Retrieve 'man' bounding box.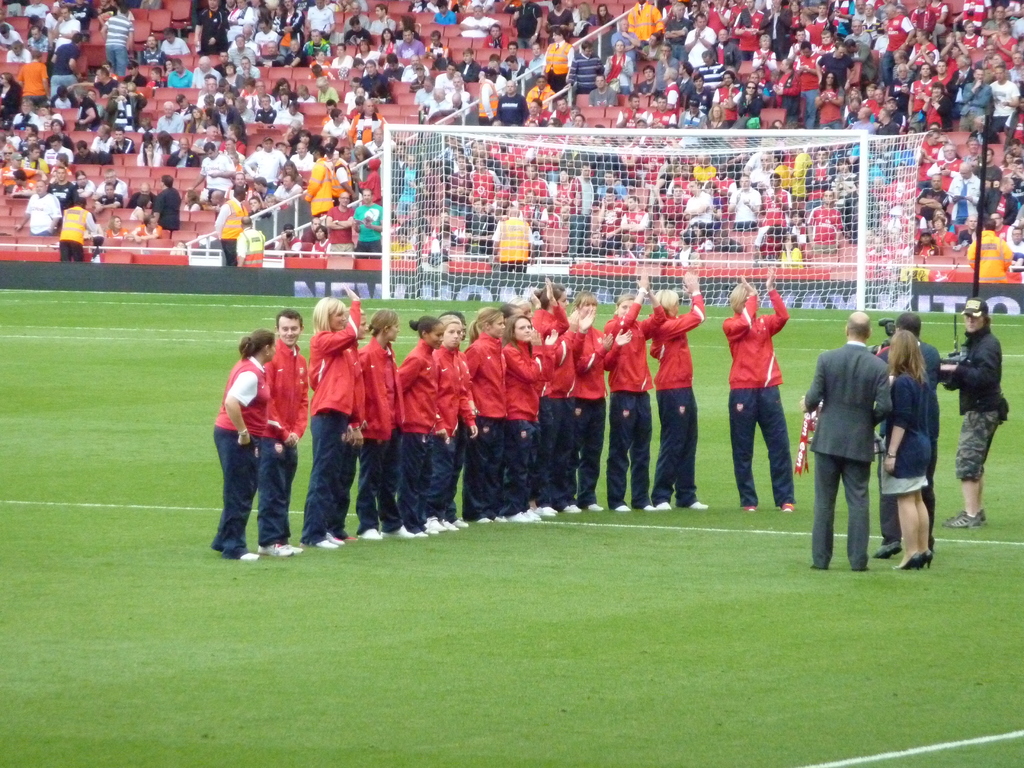
Bounding box: 156 98 186 131.
